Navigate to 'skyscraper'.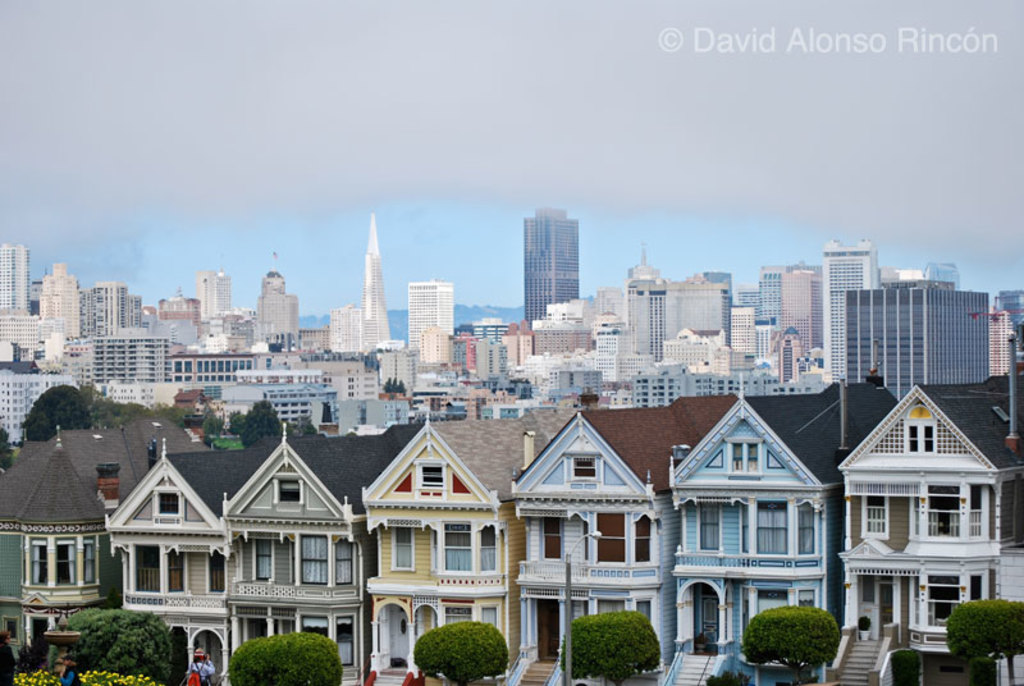
Navigation target: 524,210,580,324.
